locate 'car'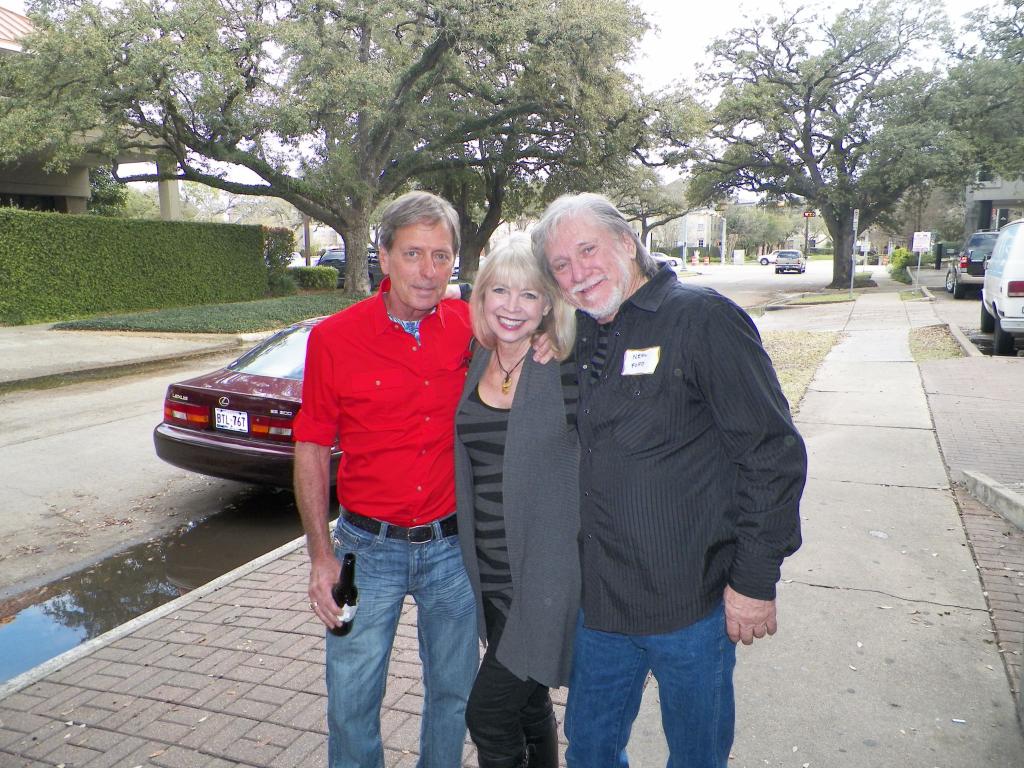
(977,218,1023,352)
